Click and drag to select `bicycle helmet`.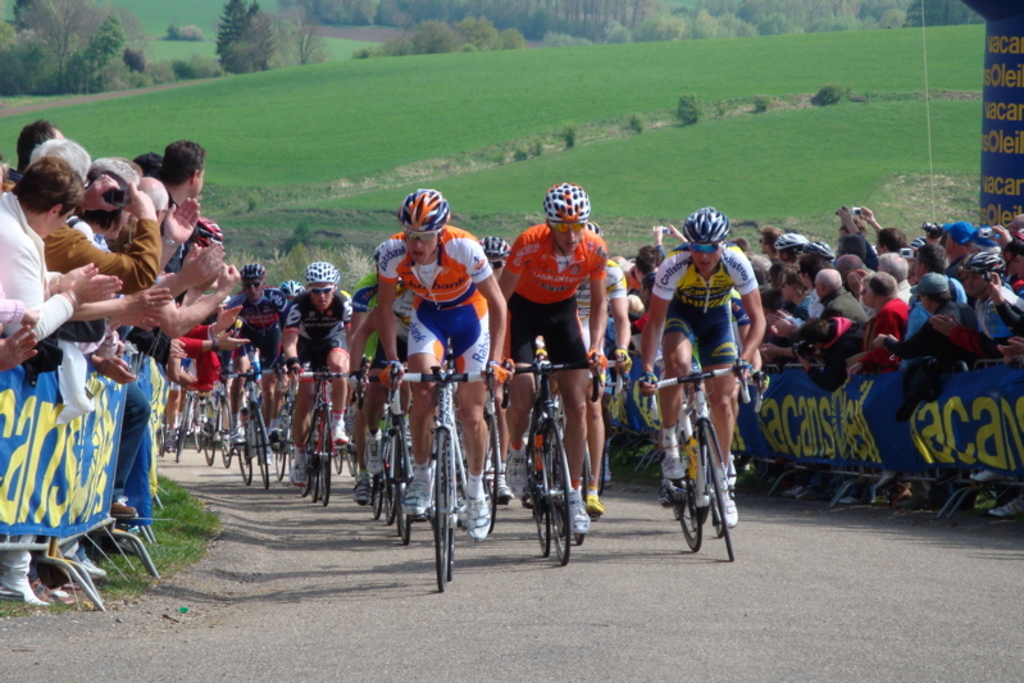
Selection: {"left": 543, "top": 181, "right": 587, "bottom": 222}.
